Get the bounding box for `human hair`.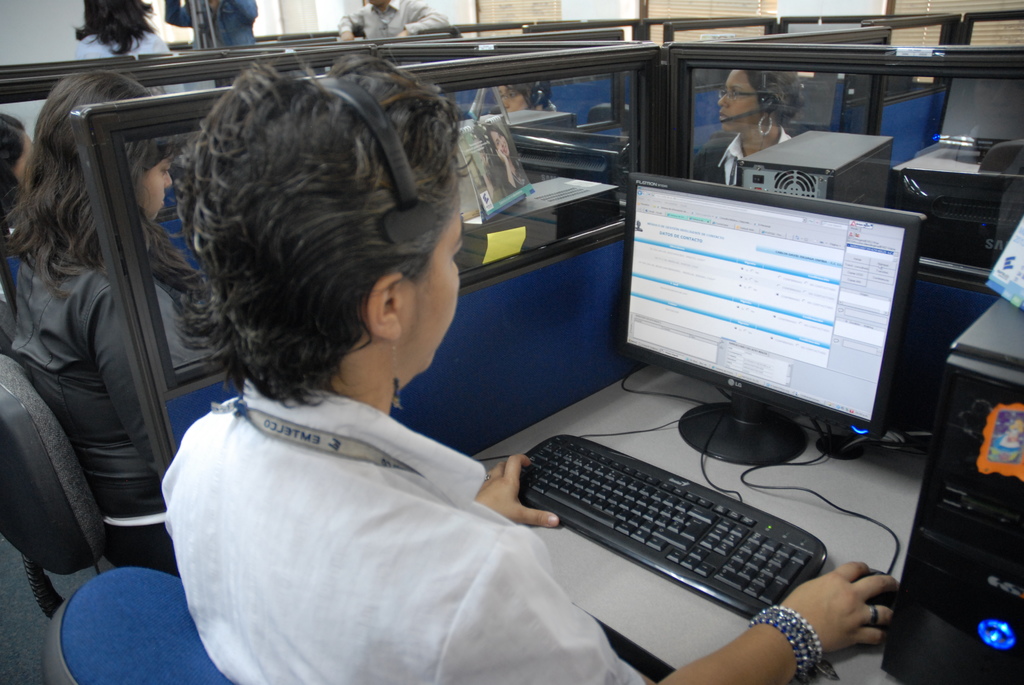
select_region(512, 83, 552, 112).
